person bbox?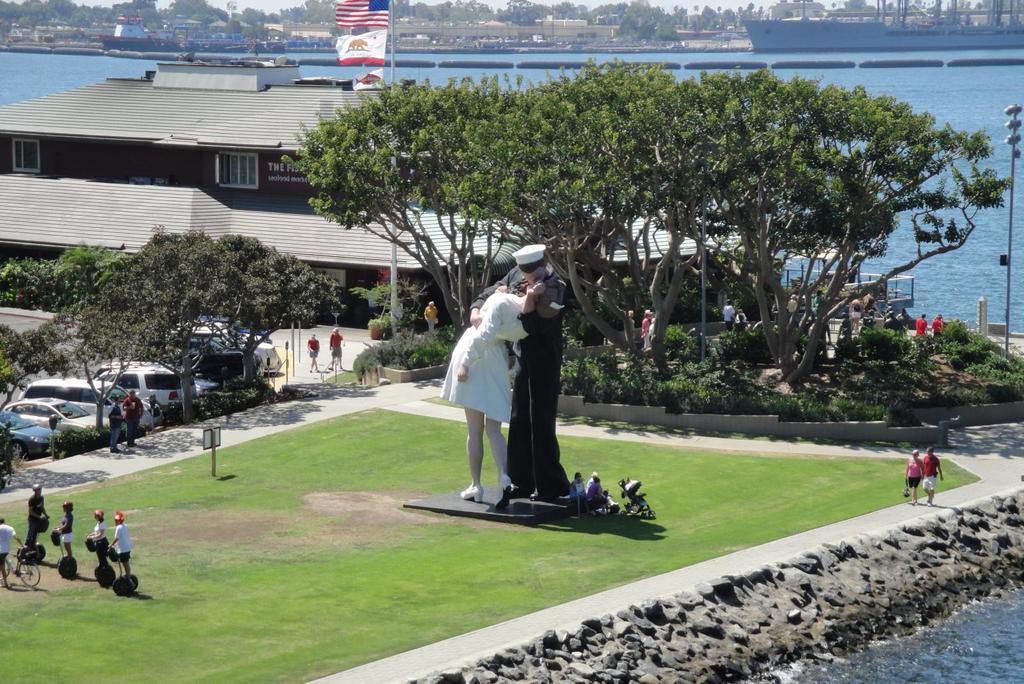
rect(0, 515, 19, 593)
